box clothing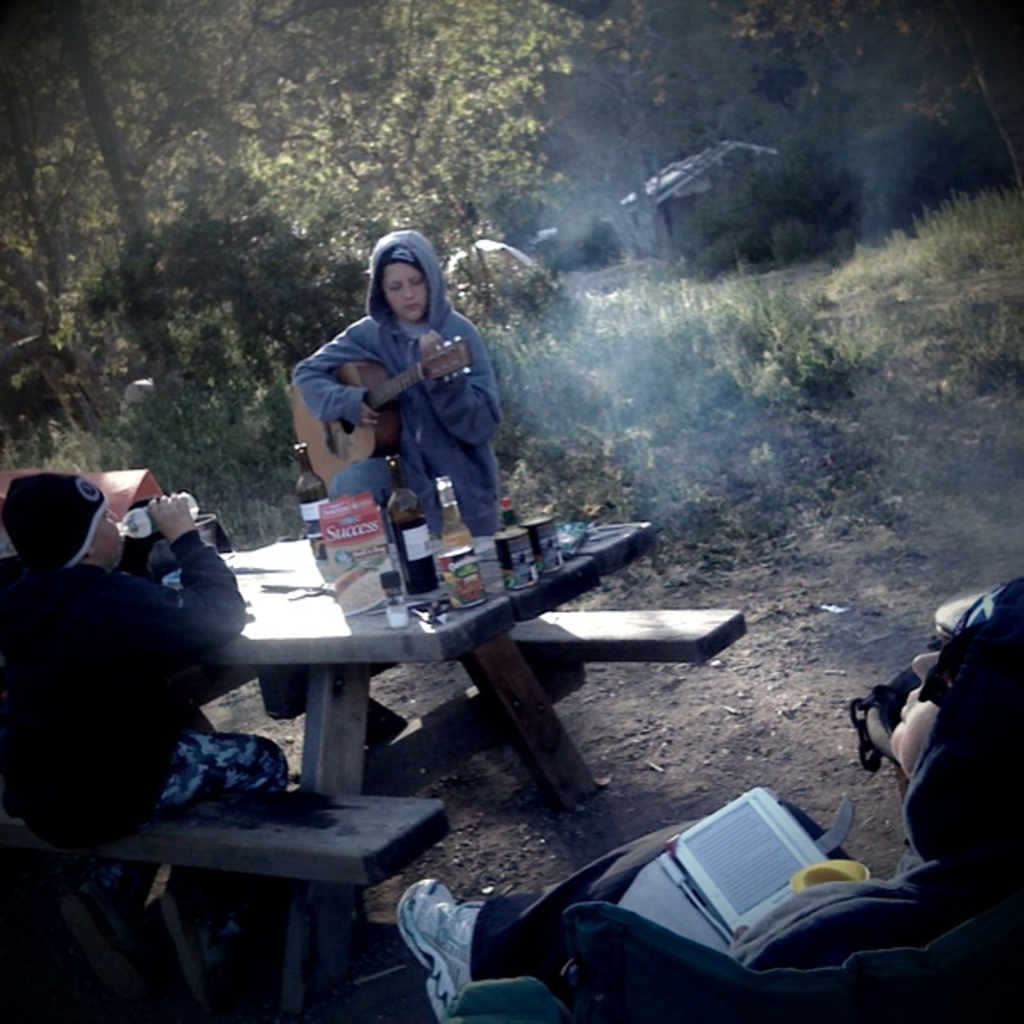
select_region(284, 233, 497, 544)
